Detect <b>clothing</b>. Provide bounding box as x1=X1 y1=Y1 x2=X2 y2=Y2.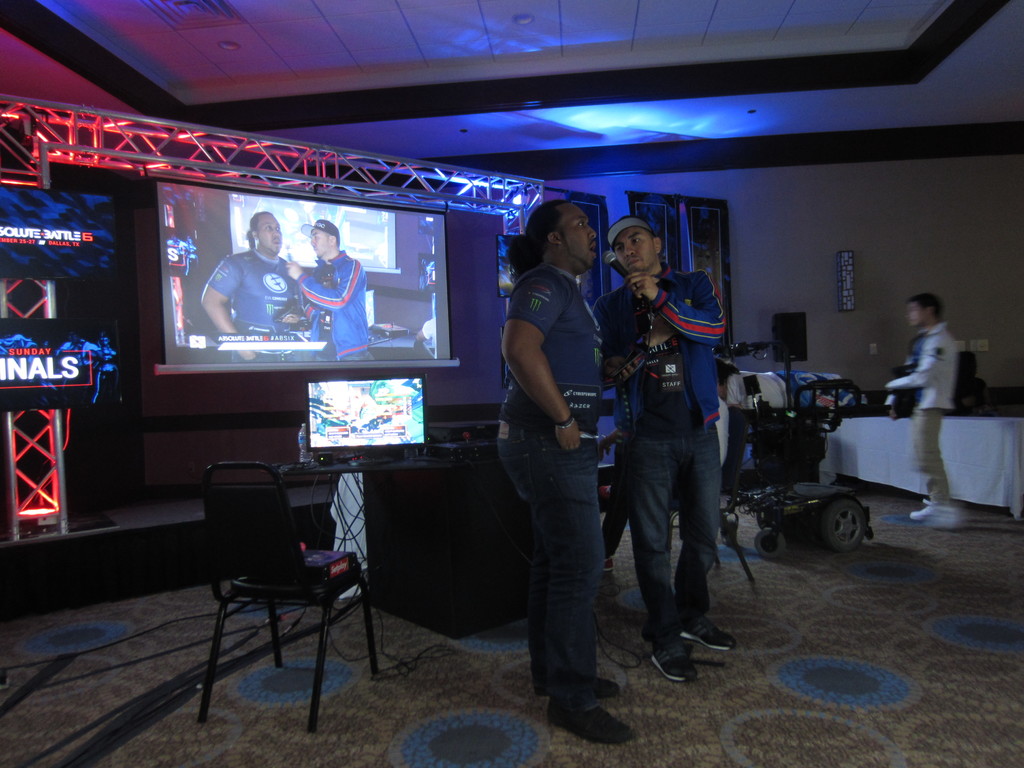
x1=301 y1=253 x2=370 y2=361.
